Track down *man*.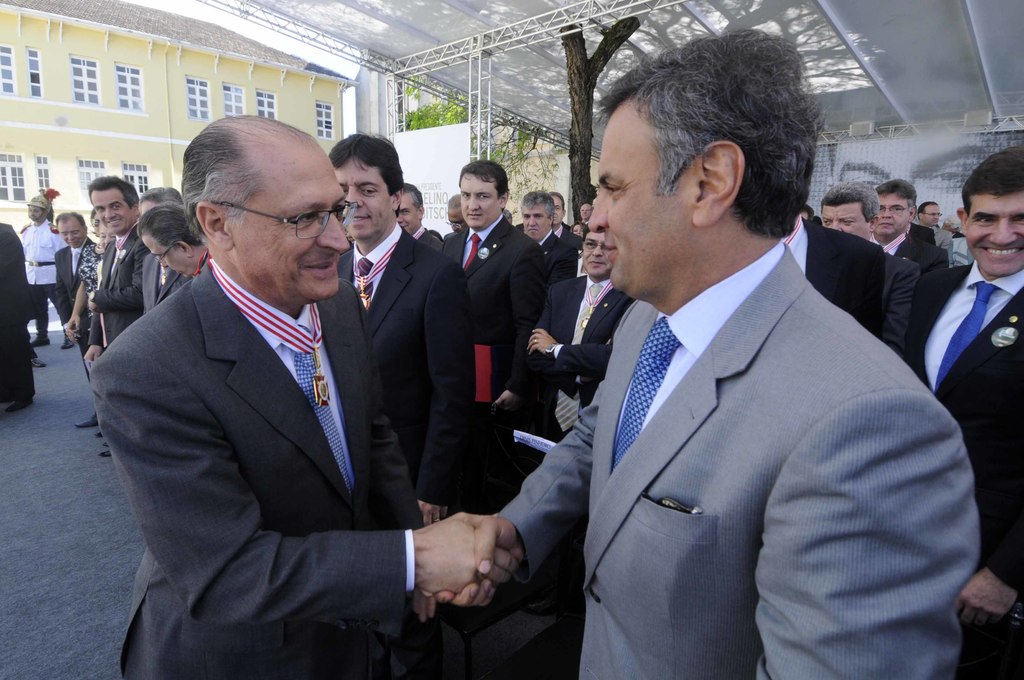
Tracked to crop(314, 144, 481, 505).
